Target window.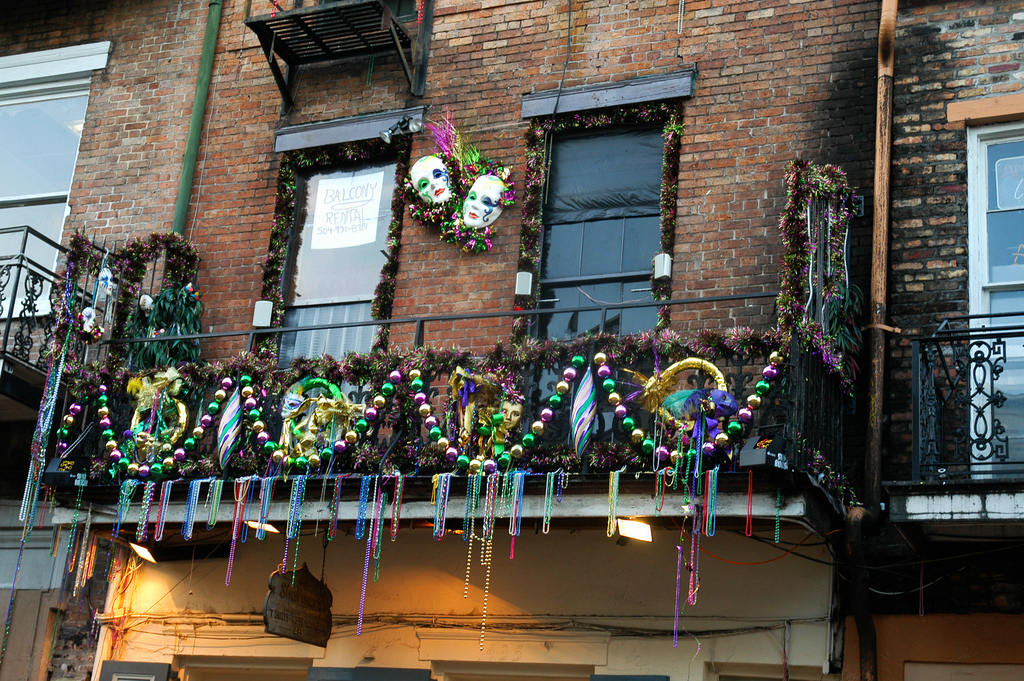
Target region: [536,69,678,340].
